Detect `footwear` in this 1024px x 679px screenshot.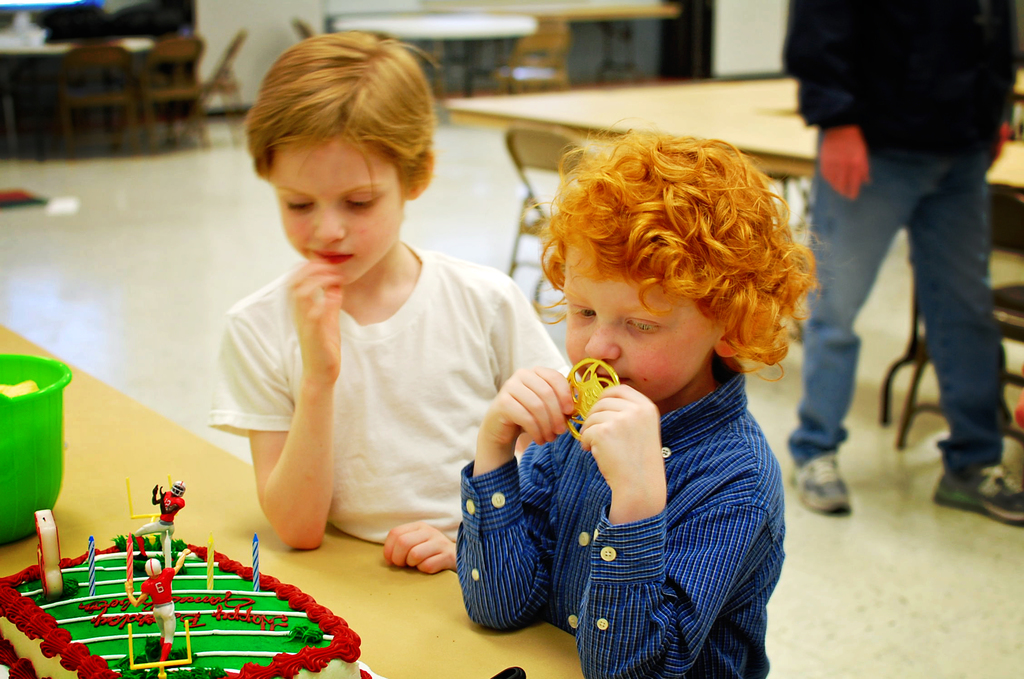
Detection: x1=786 y1=449 x2=854 y2=518.
